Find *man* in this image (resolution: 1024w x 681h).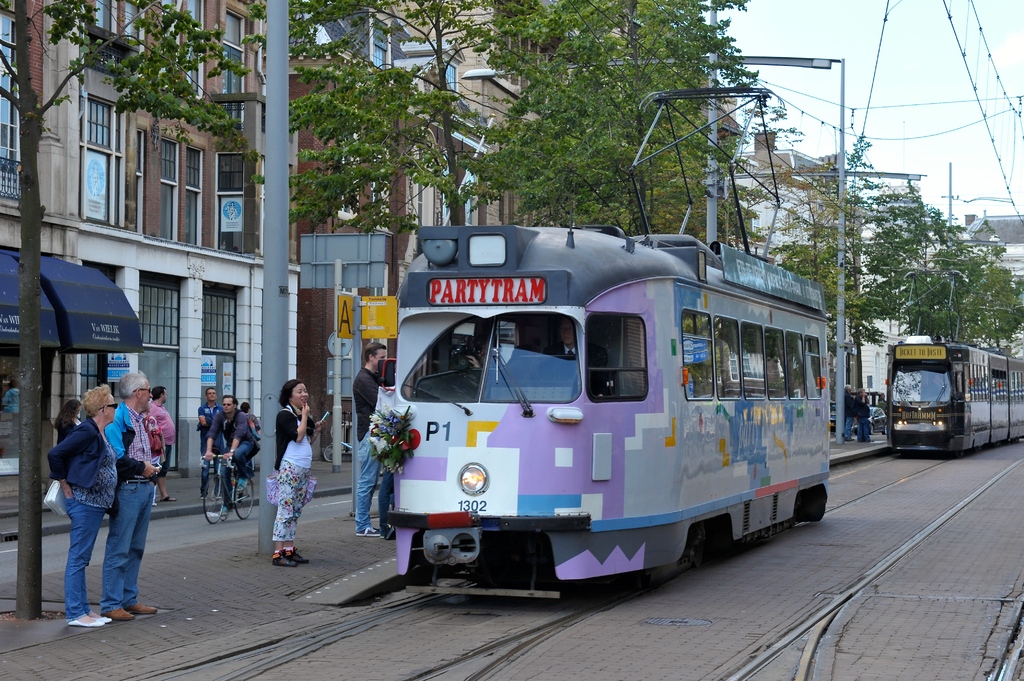
Rect(355, 342, 393, 534).
